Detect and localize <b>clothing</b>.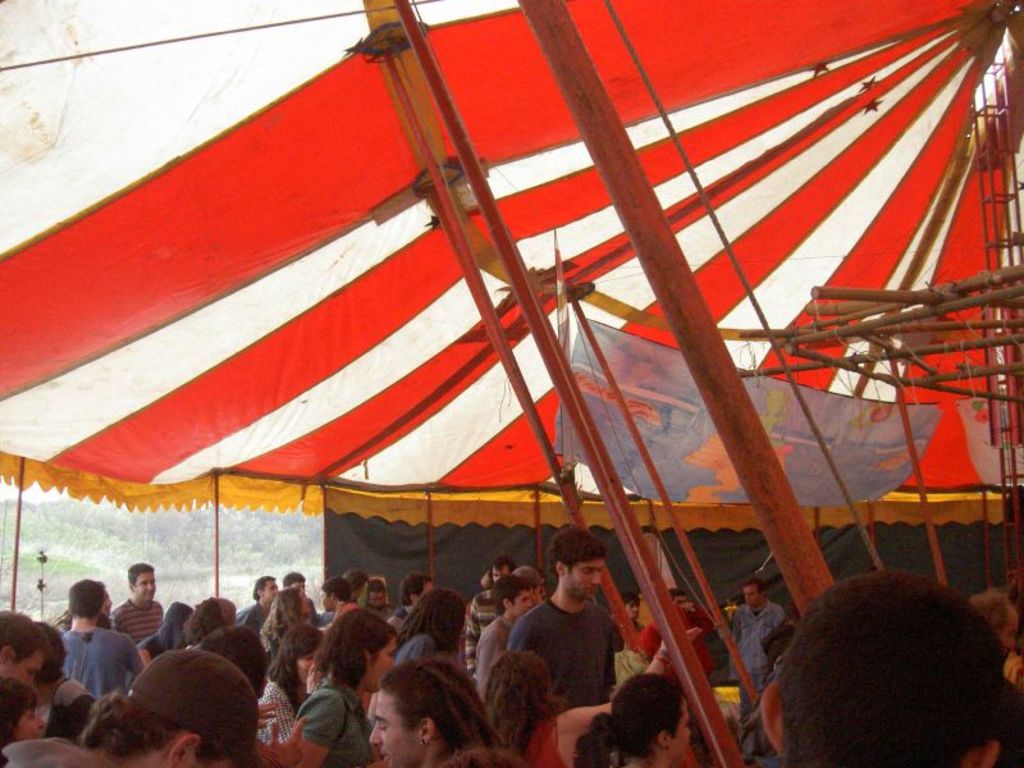
Localized at (474, 618, 511, 700).
